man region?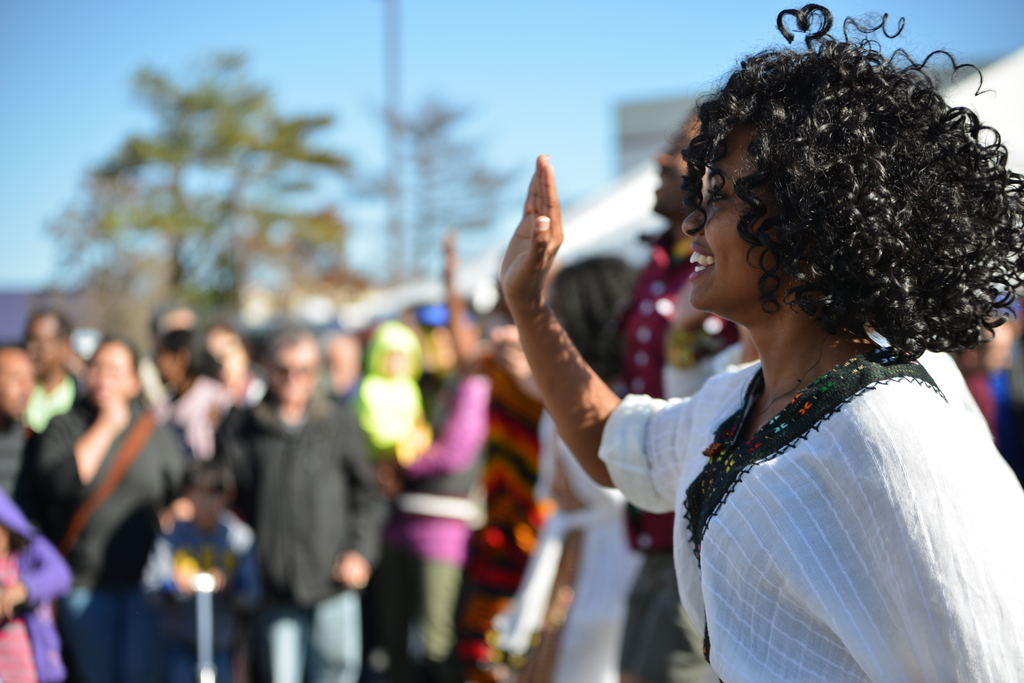
0:346:47:513
